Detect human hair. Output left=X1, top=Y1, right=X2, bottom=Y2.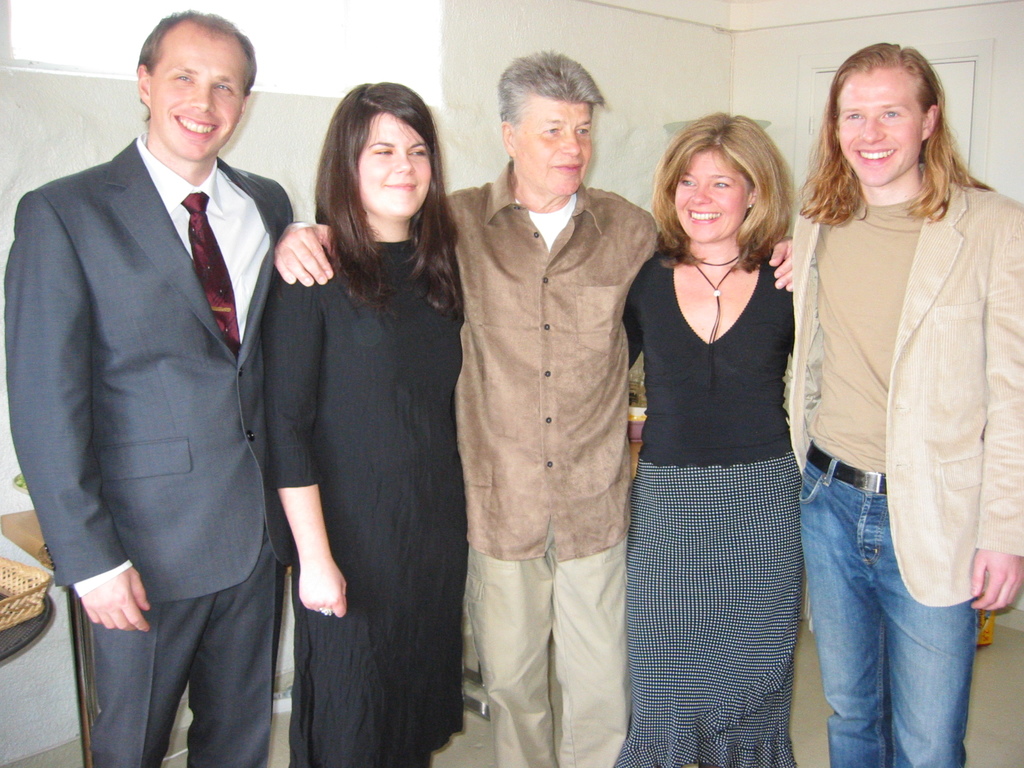
left=318, top=76, right=458, bottom=308.
